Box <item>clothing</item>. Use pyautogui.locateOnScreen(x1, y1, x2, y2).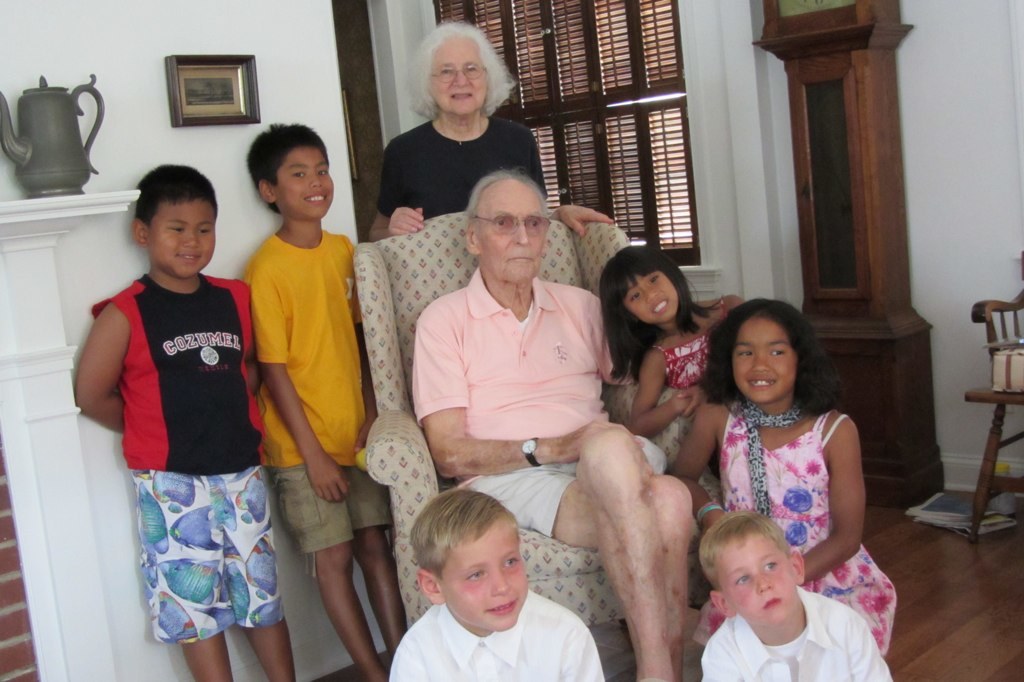
pyautogui.locateOnScreen(269, 454, 396, 569).
